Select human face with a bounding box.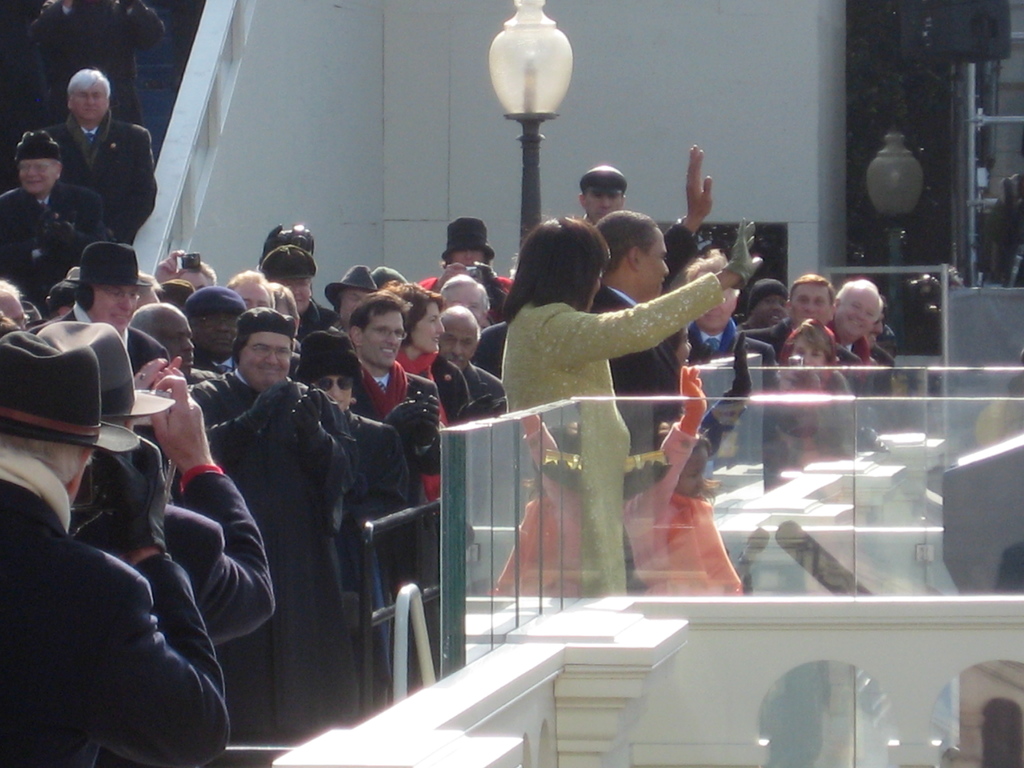
bbox(637, 223, 669, 294).
